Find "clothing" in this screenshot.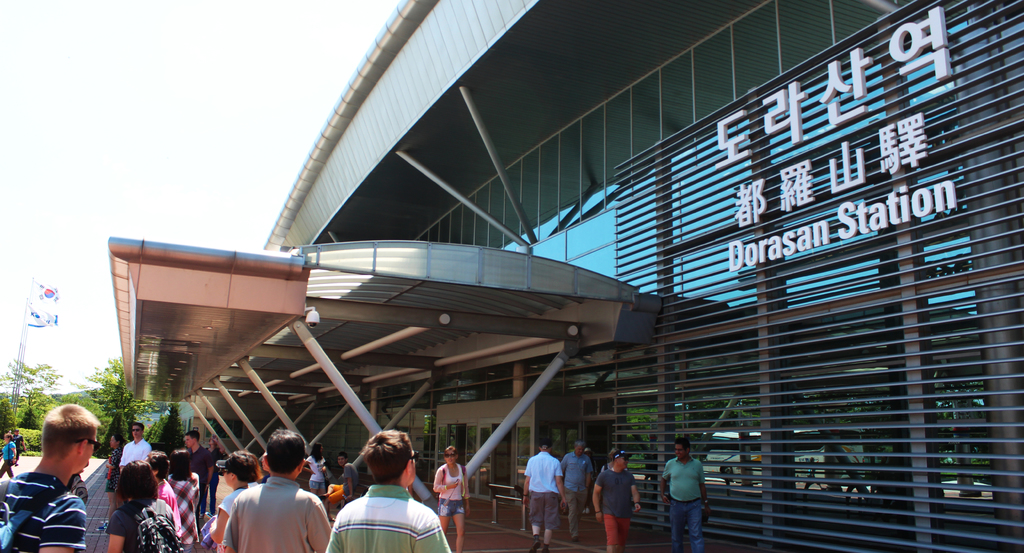
The bounding box for "clothing" is (217,476,317,549).
